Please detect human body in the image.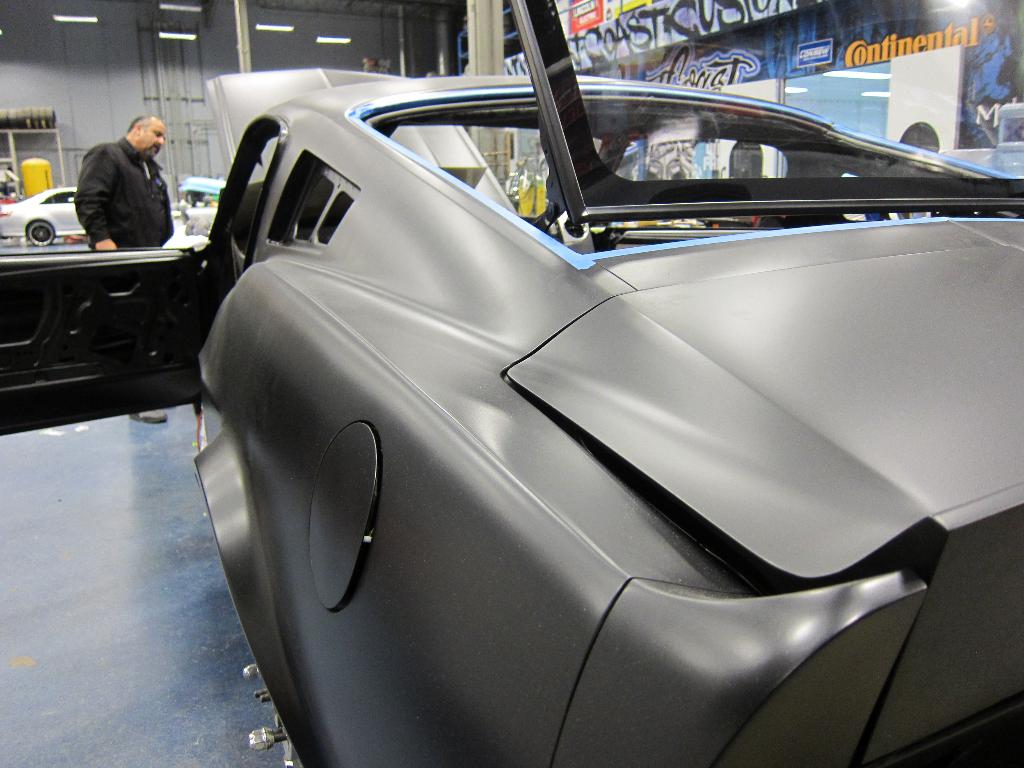
(x1=56, y1=105, x2=180, y2=259).
